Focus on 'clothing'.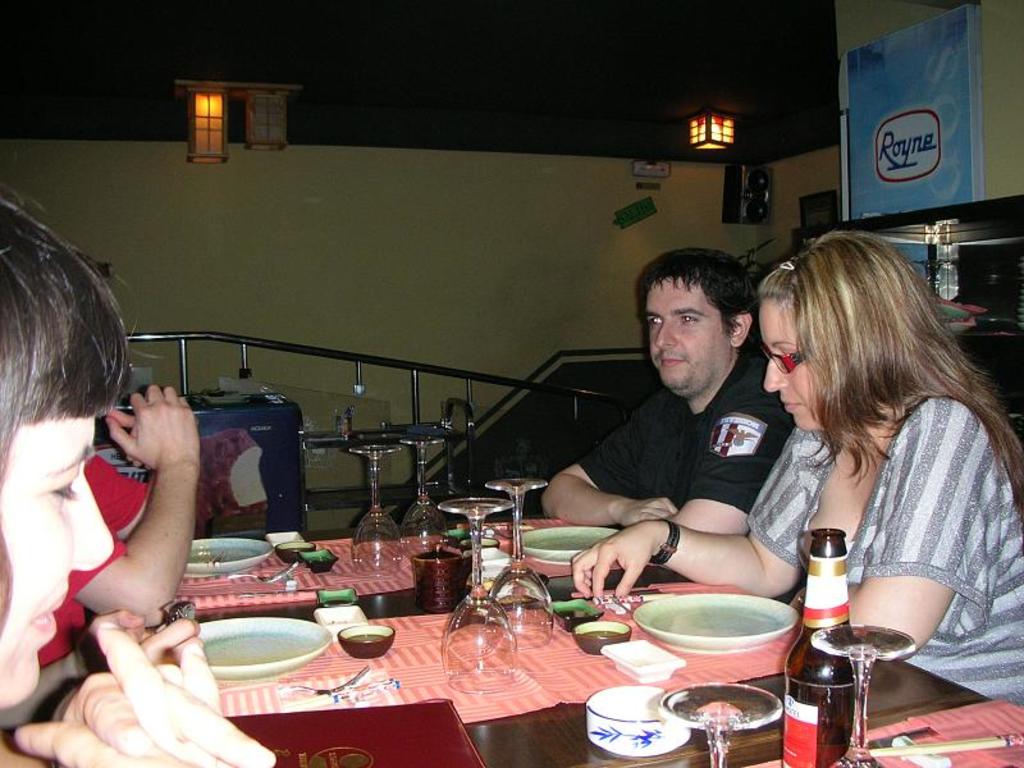
Focused at <bbox>577, 340, 805, 504</bbox>.
